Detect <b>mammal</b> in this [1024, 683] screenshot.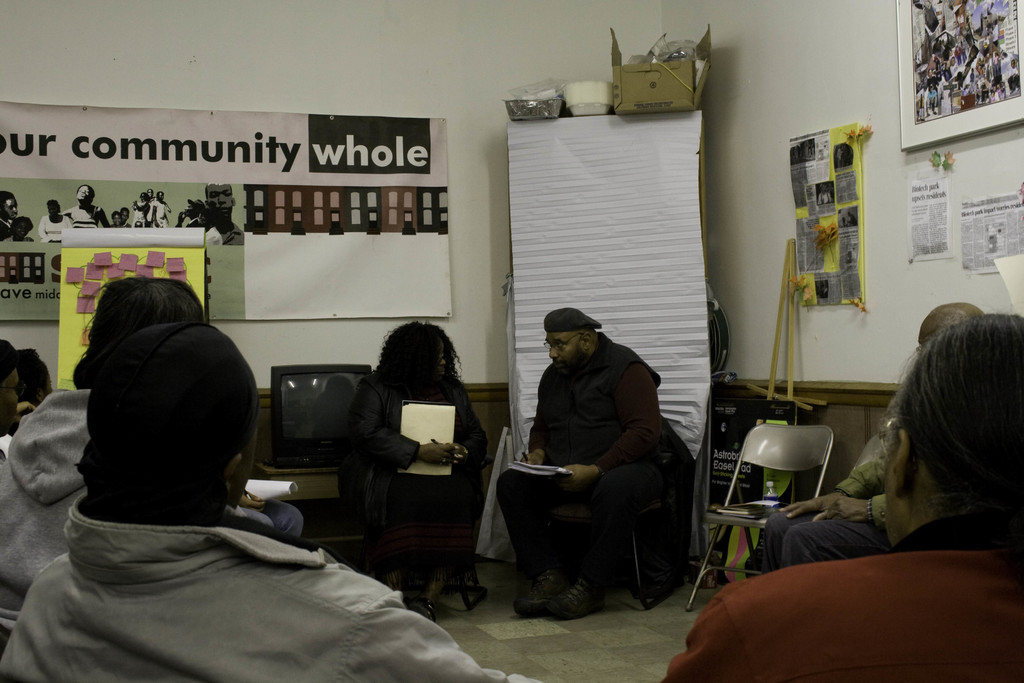
Detection: rect(348, 318, 489, 600).
